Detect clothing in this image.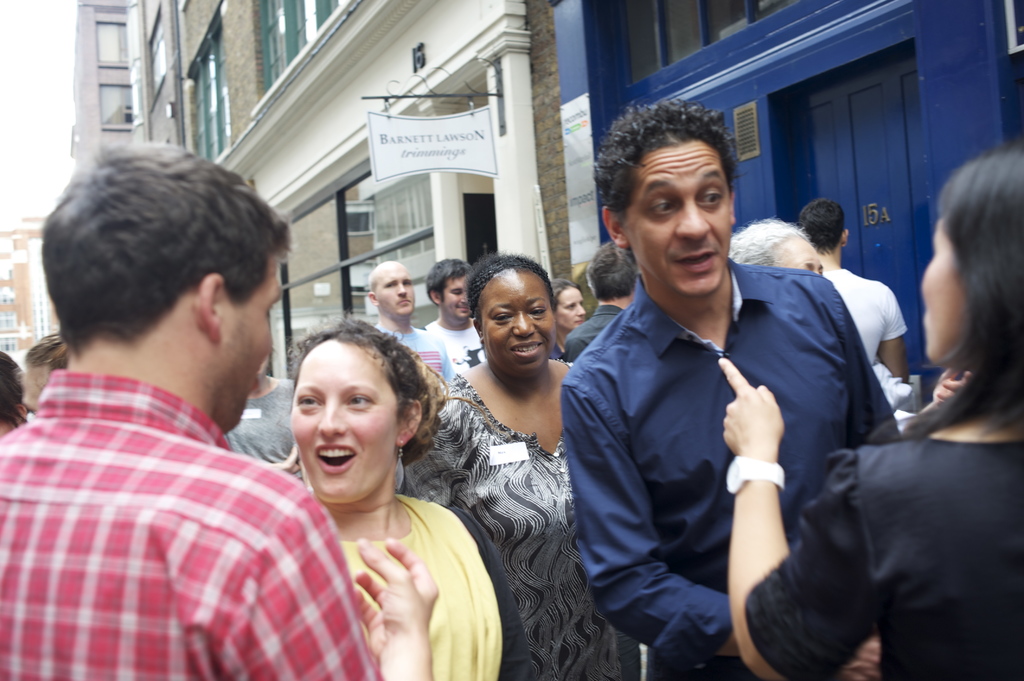
Detection: rect(806, 262, 911, 370).
